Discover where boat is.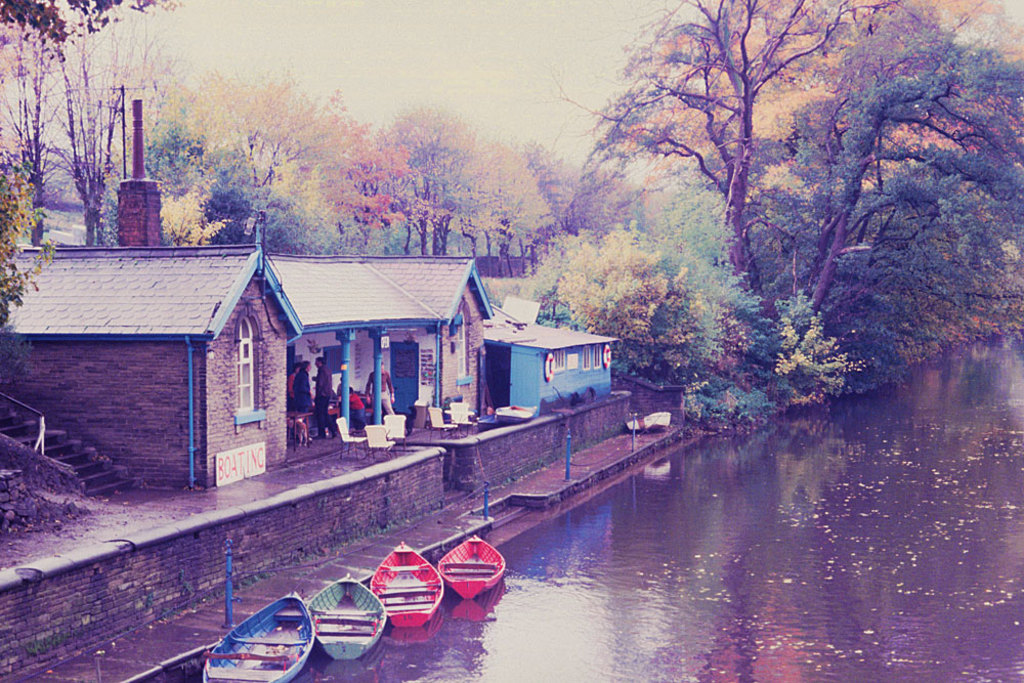
Discovered at {"left": 195, "top": 589, "right": 324, "bottom": 682}.
